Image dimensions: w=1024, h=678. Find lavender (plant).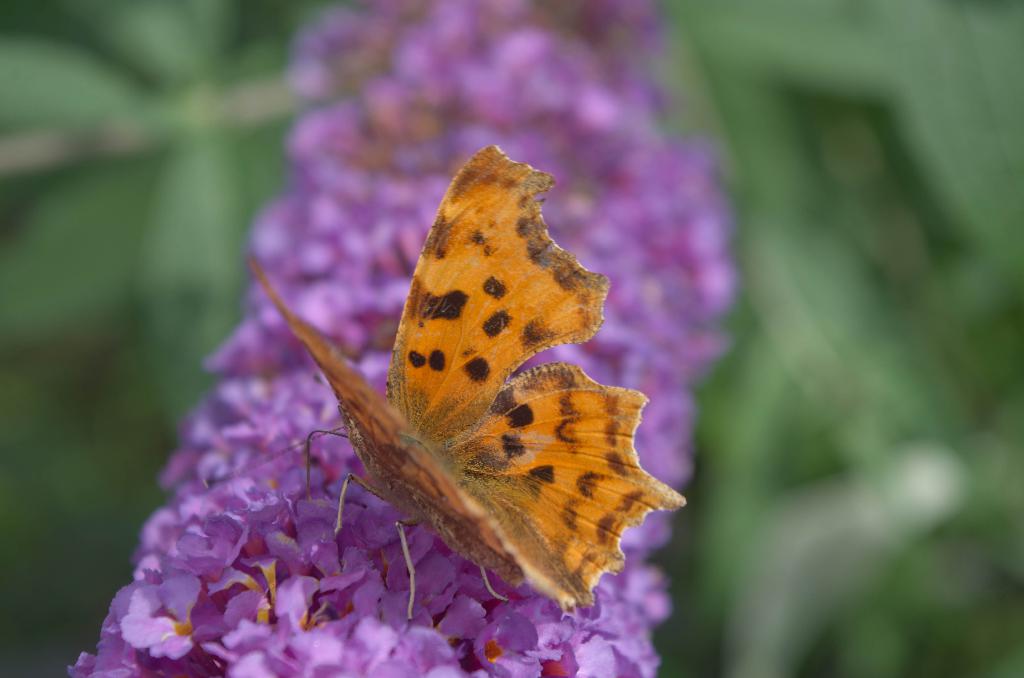
(4, 23, 951, 677).
